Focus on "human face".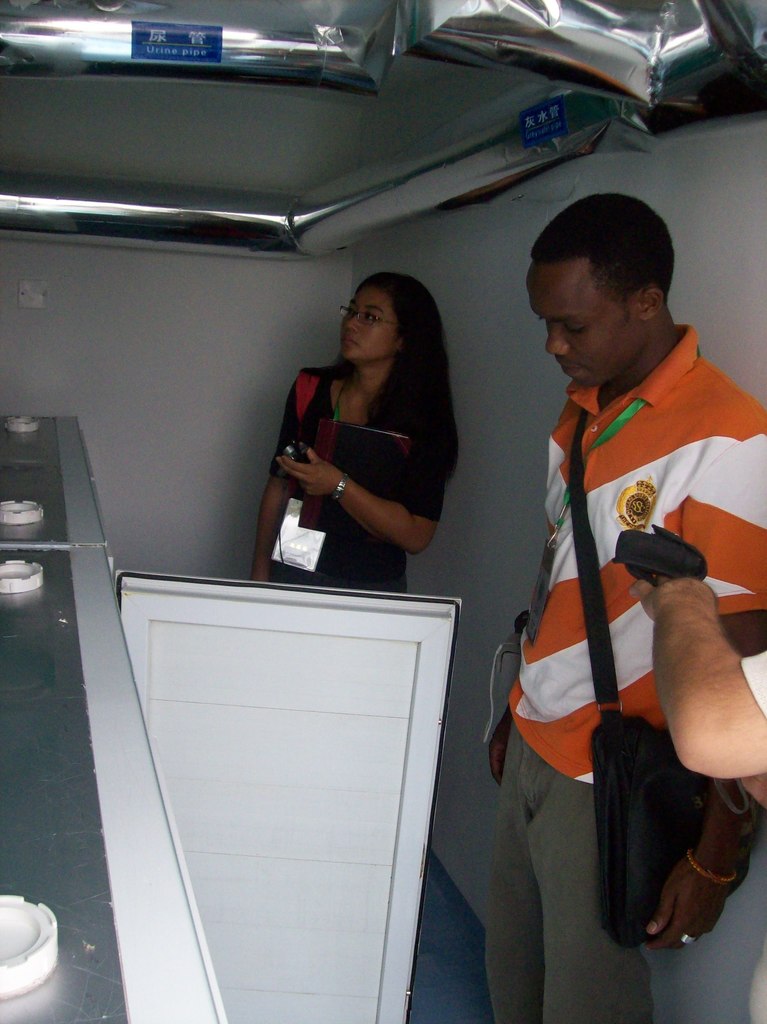
Focused at (x1=524, y1=253, x2=636, y2=384).
